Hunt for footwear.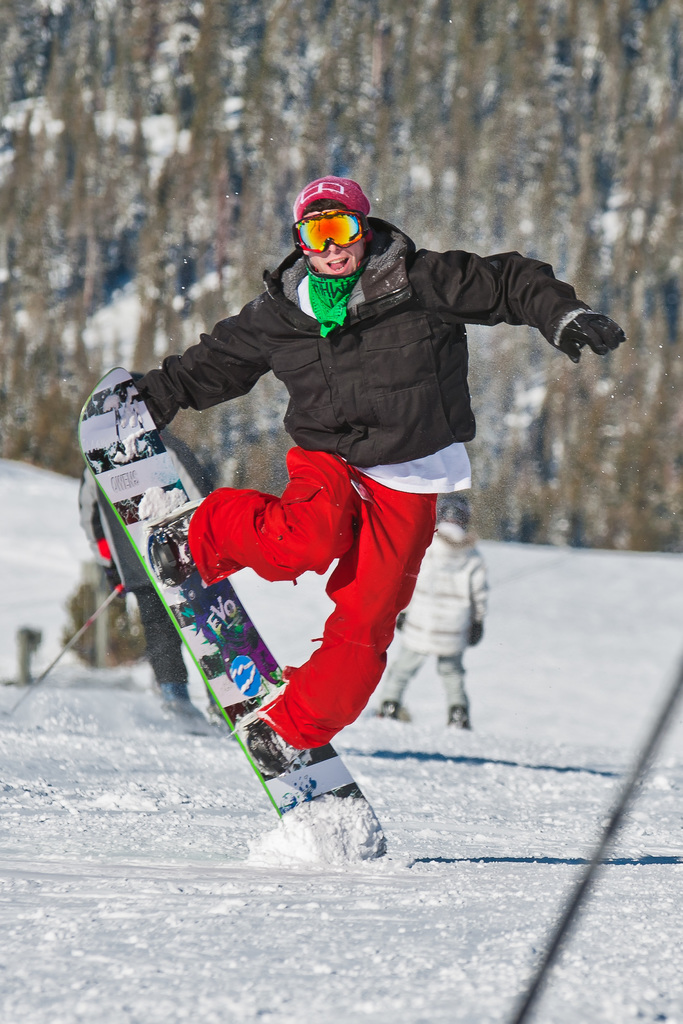
Hunted down at BBox(441, 706, 475, 734).
